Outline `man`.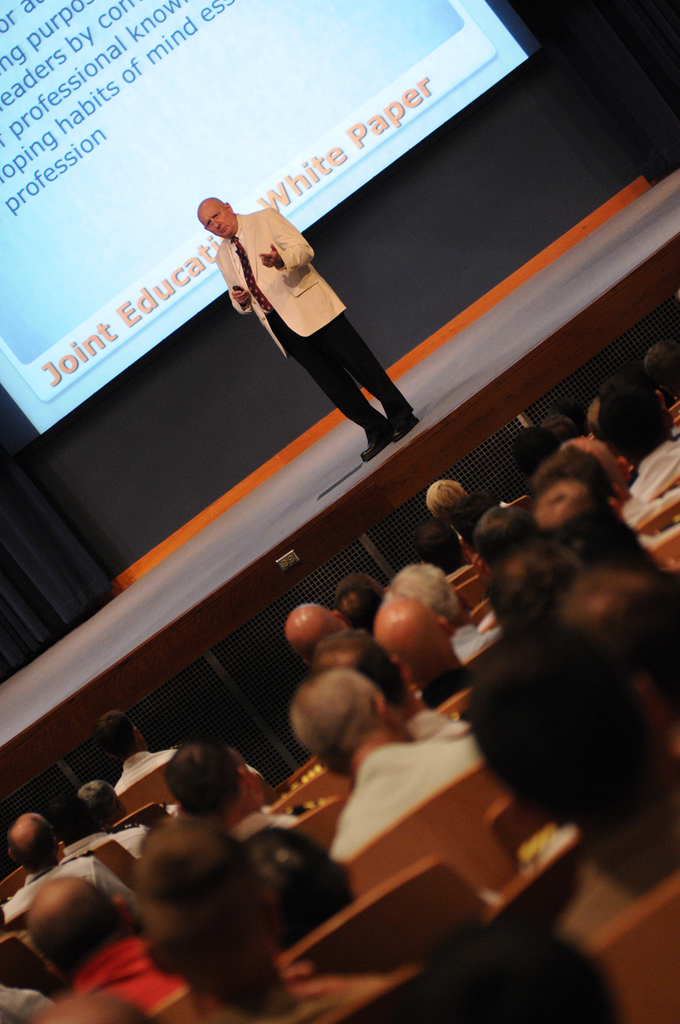
Outline: select_region(202, 189, 417, 464).
